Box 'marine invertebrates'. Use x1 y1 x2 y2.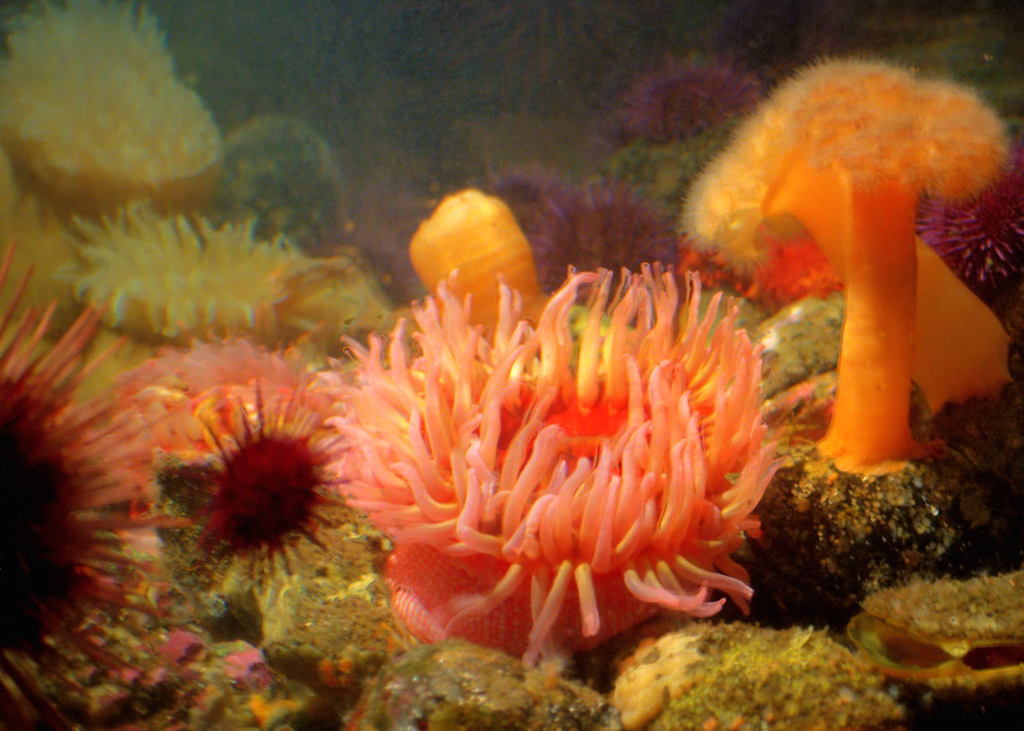
5 0 225 228.
